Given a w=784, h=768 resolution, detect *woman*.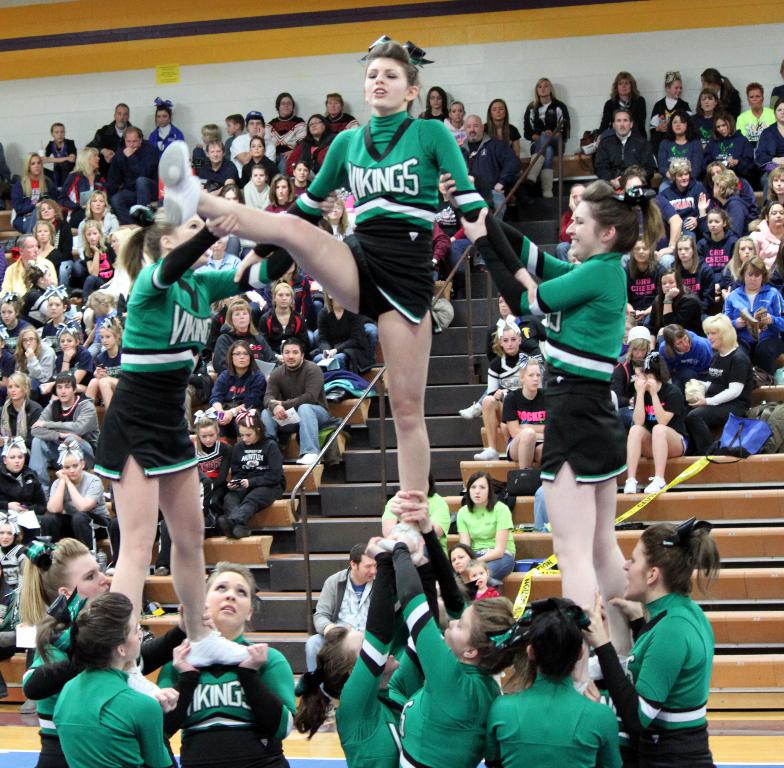
bbox=(751, 101, 783, 164).
